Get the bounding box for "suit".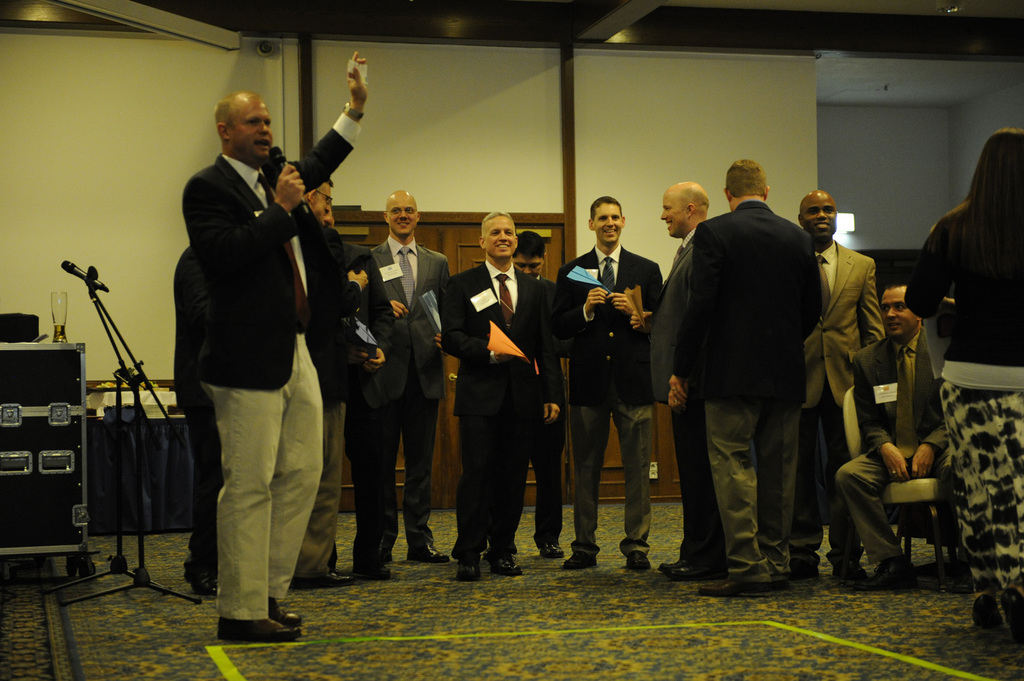
{"x1": 789, "y1": 238, "x2": 885, "y2": 568}.
